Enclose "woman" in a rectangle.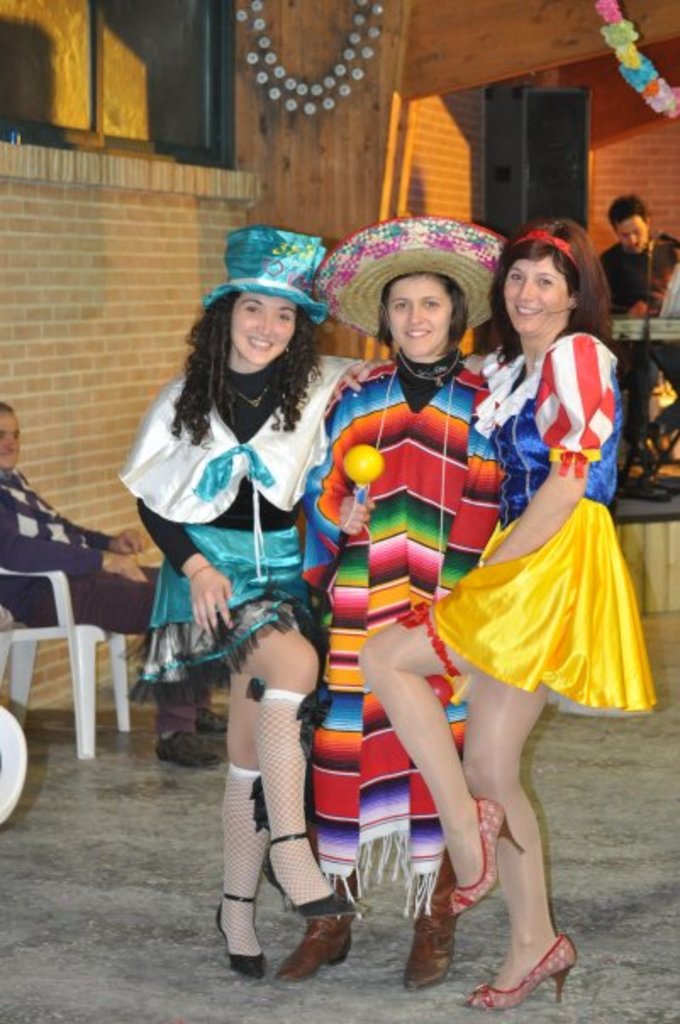
x1=329 y1=217 x2=658 y2=1009.
